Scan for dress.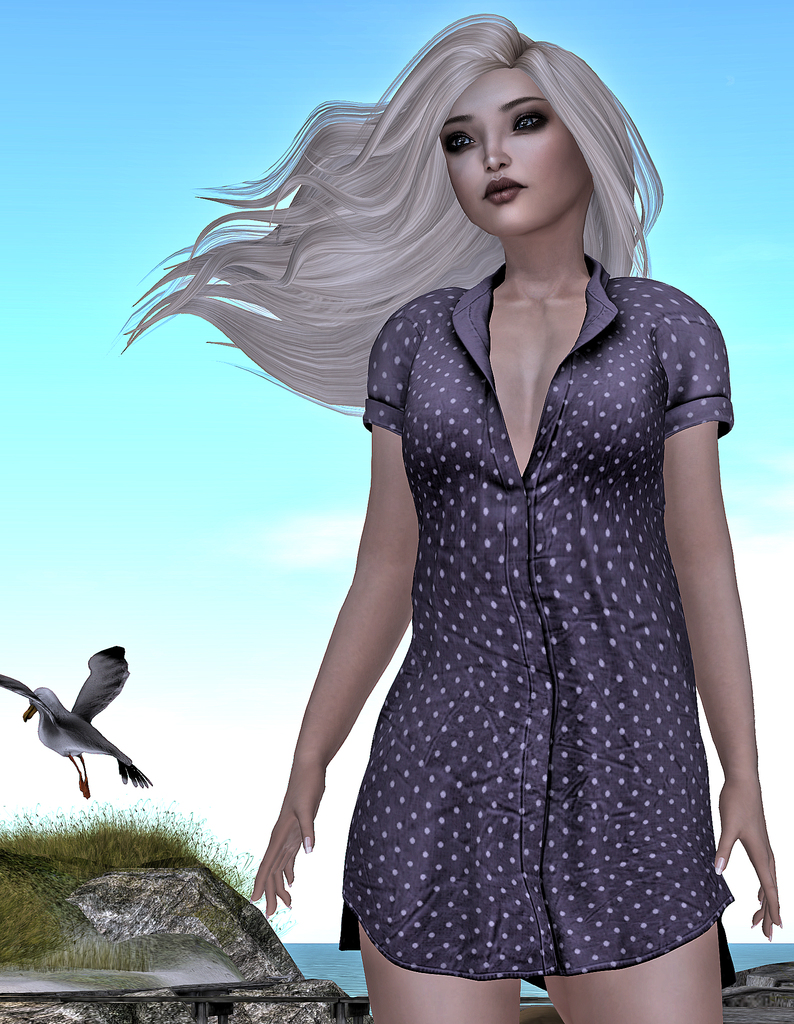
Scan result: box(337, 252, 734, 982).
